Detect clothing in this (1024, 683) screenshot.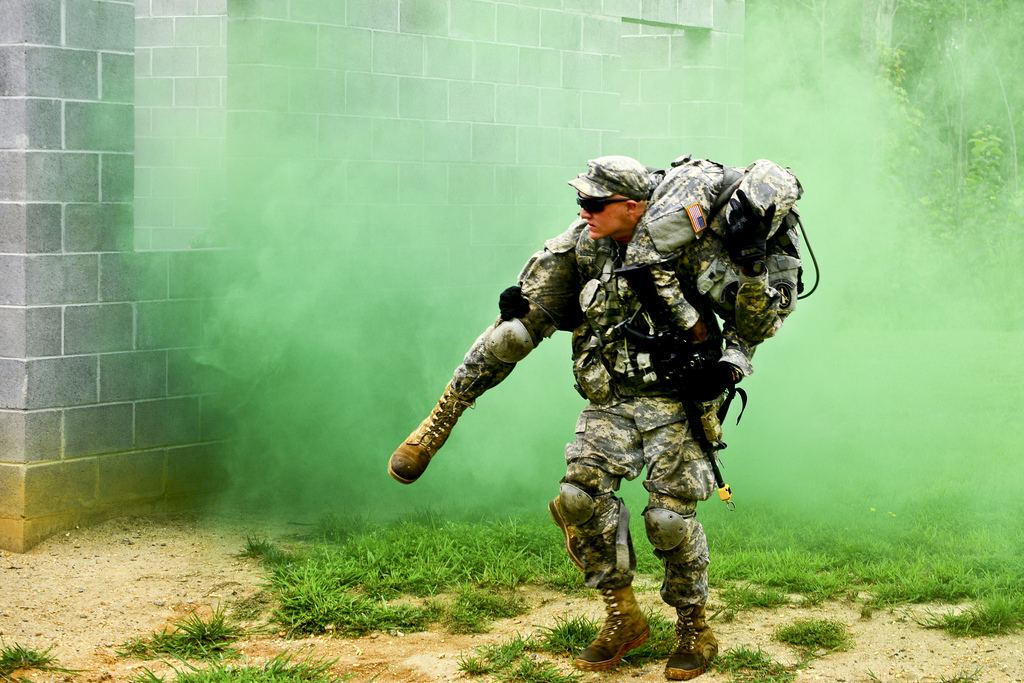
Detection: rect(452, 154, 820, 386).
